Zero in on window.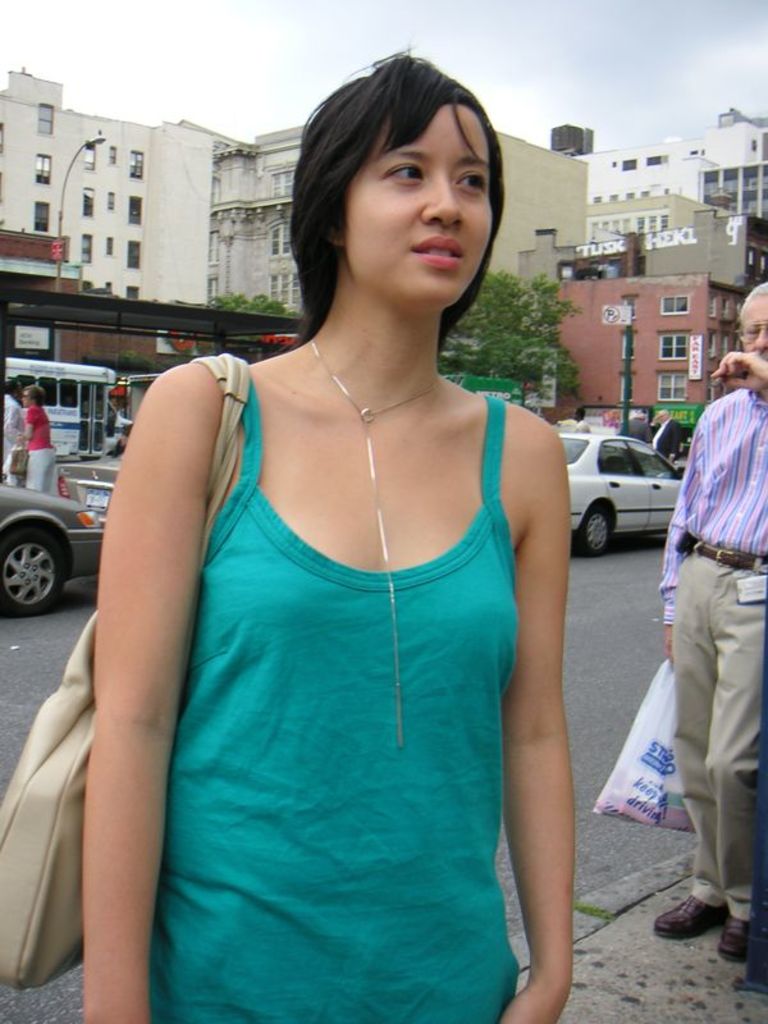
Zeroed in: <box>266,274,307,305</box>.
